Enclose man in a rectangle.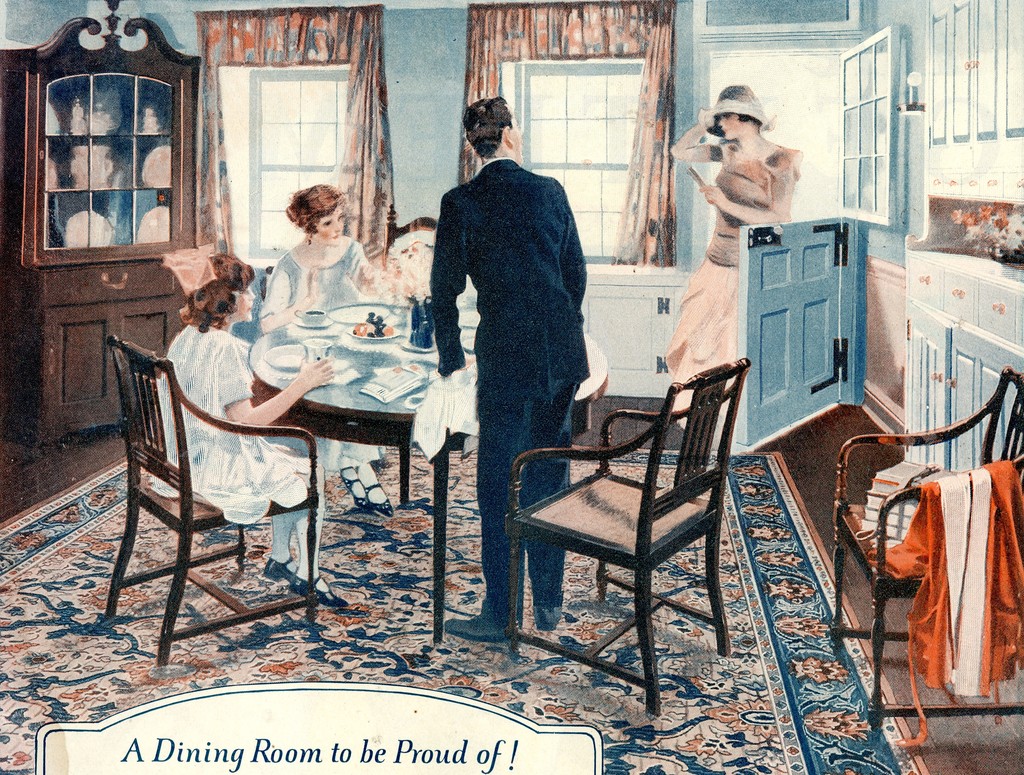
[415,95,614,642].
